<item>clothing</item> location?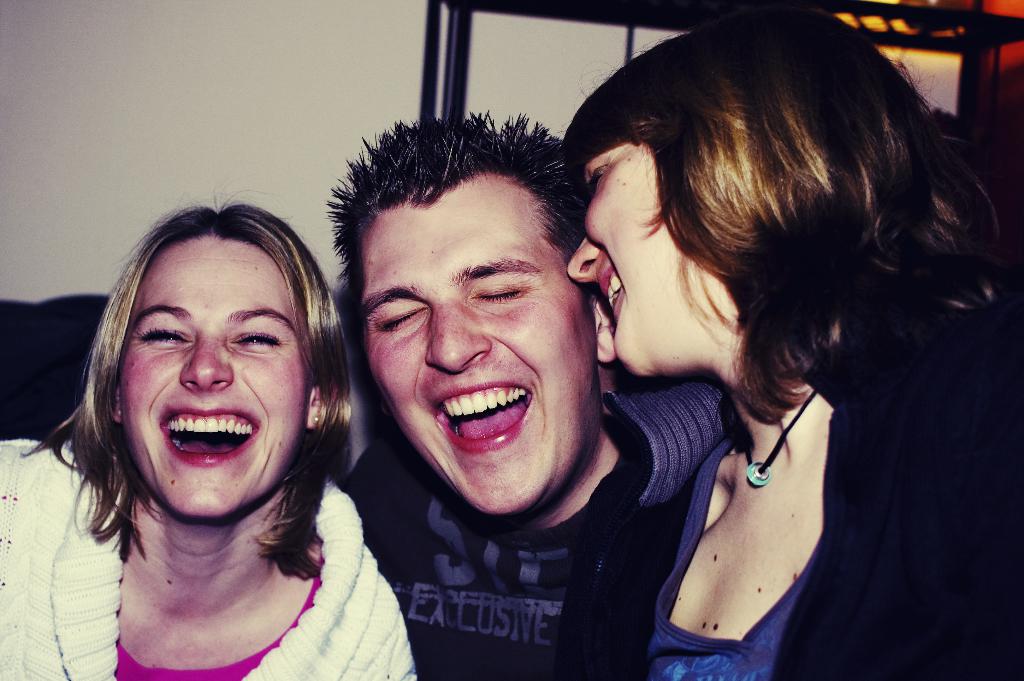
bbox=[0, 436, 423, 680]
